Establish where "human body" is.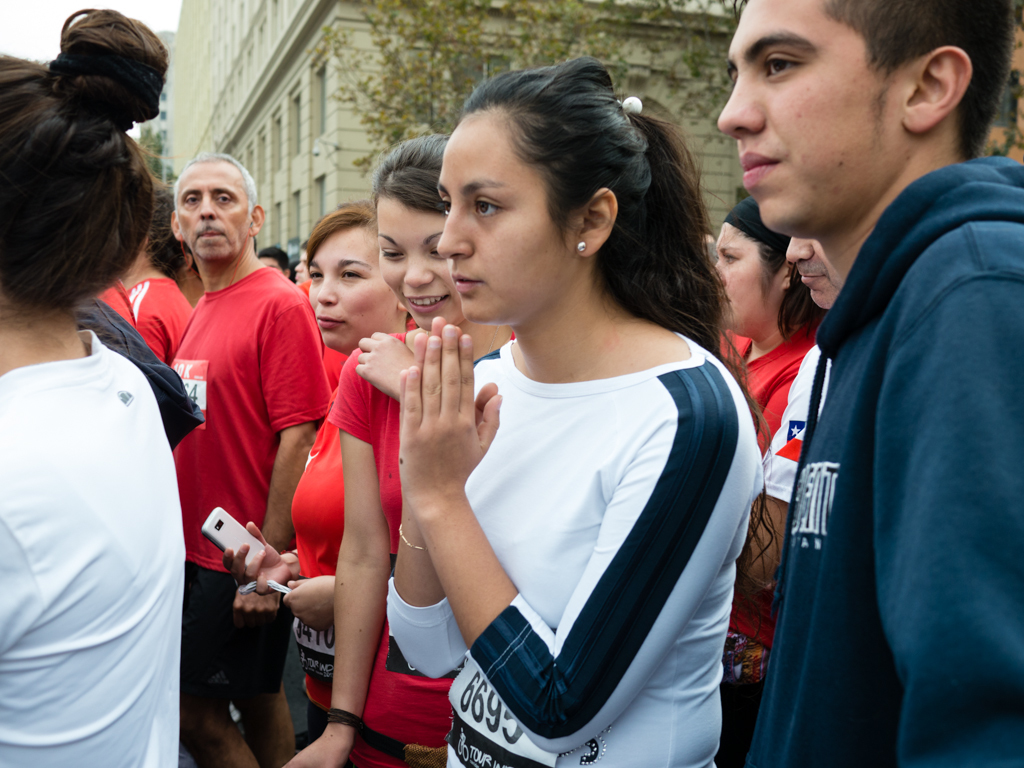
Established at BBox(392, 54, 769, 766).
